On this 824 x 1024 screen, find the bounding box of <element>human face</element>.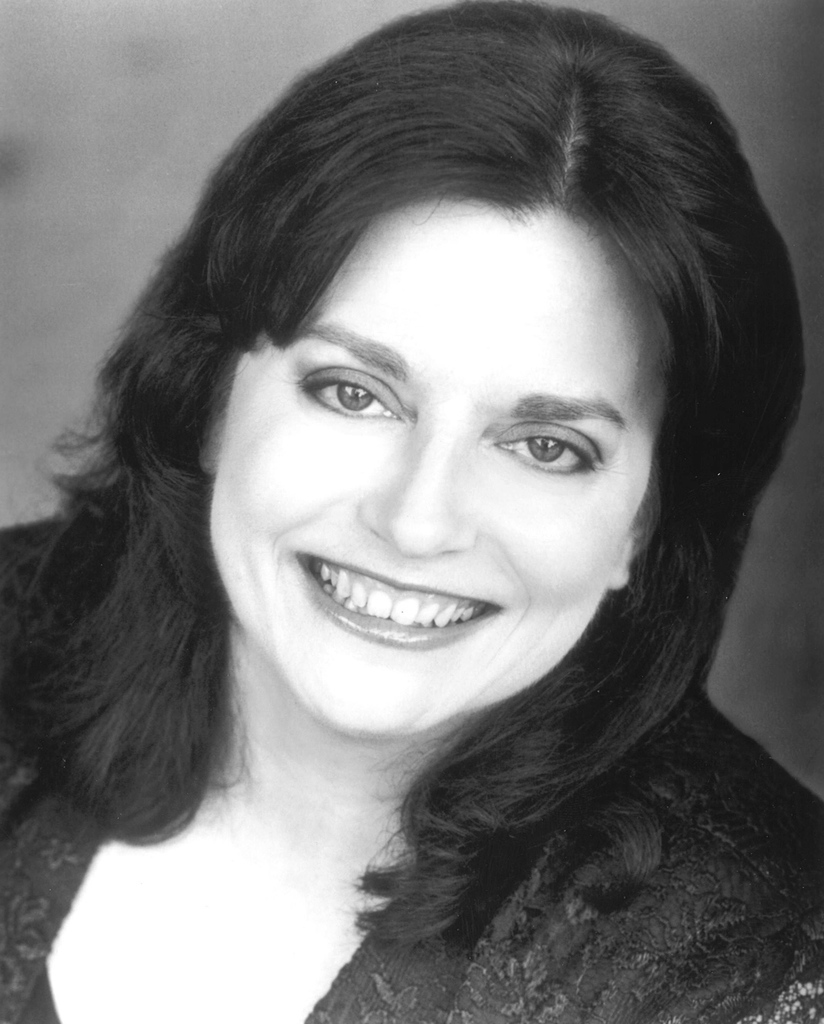
Bounding box: {"x1": 208, "y1": 203, "x2": 683, "y2": 744}.
